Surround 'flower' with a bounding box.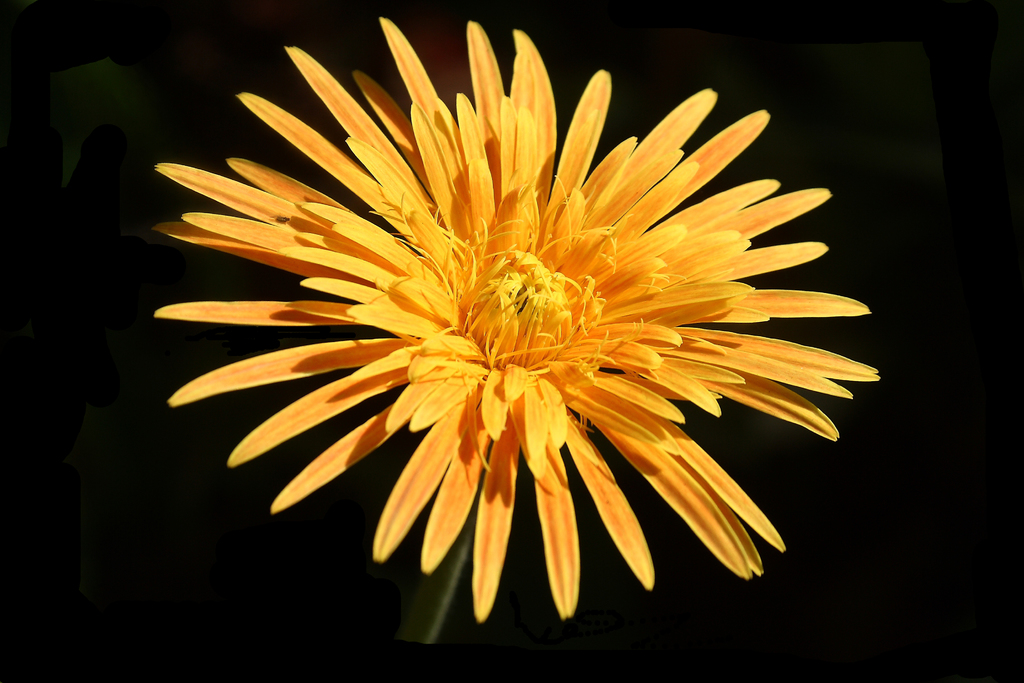
142/34/877/643.
